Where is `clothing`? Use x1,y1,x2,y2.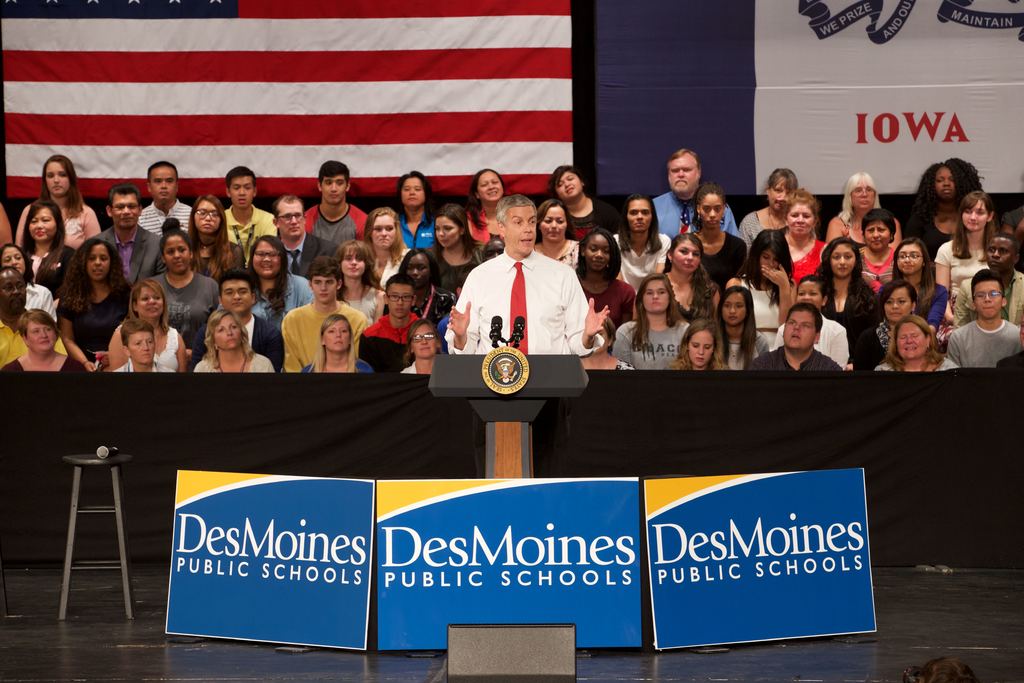
130,200,190,244.
